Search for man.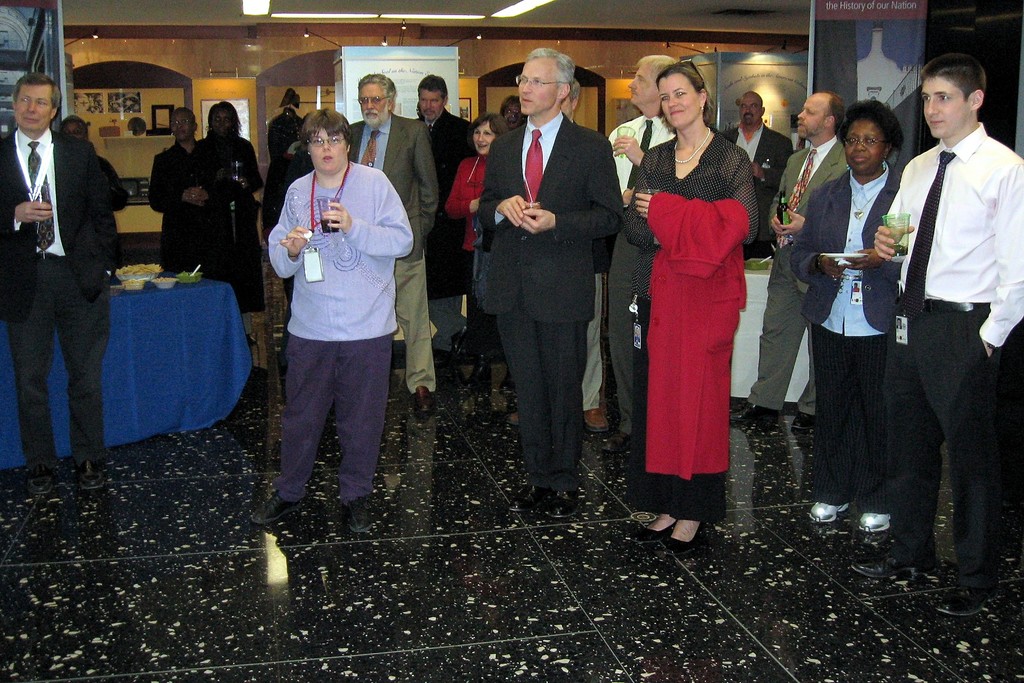
Found at <bbox>873, 37, 1016, 582</bbox>.
